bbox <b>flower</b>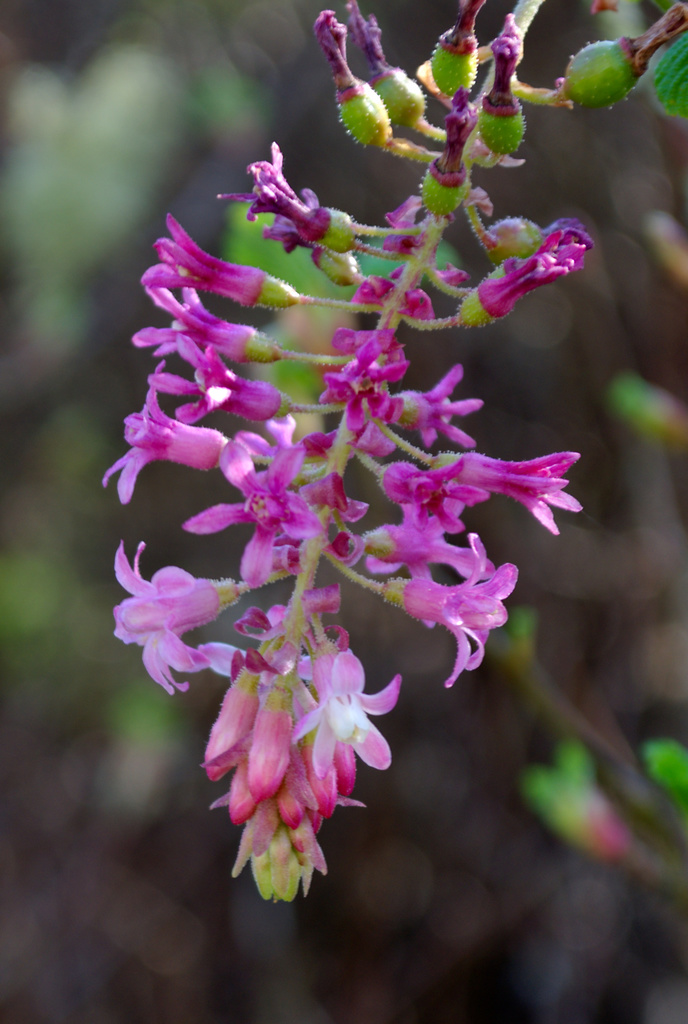
x1=401, y1=538, x2=521, y2=684
